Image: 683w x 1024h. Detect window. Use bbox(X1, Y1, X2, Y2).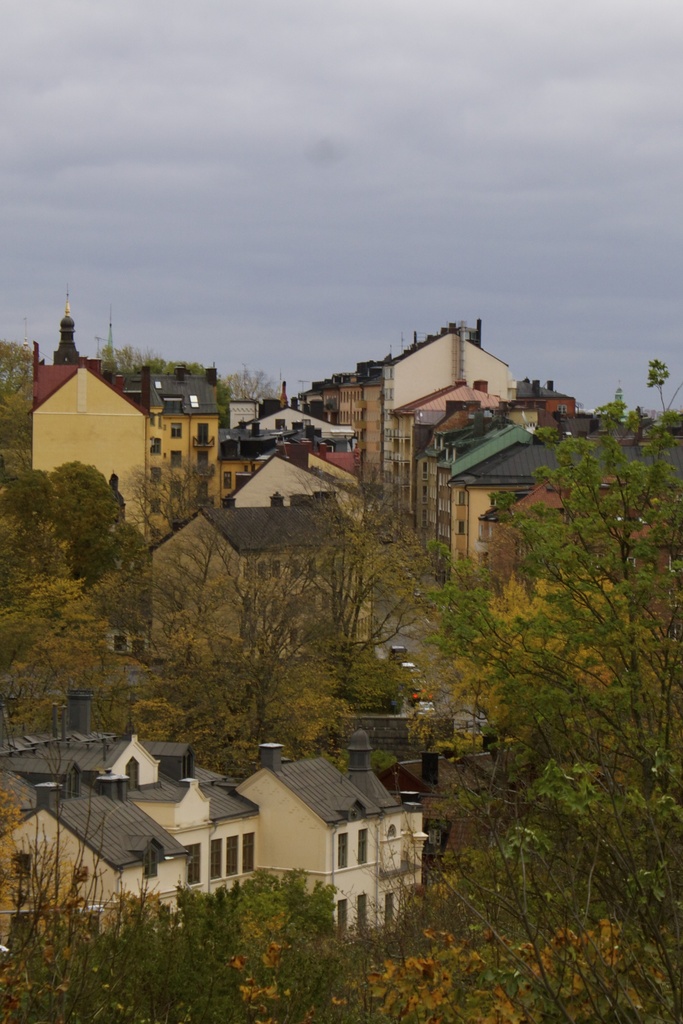
bbox(227, 832, 236, 874).
